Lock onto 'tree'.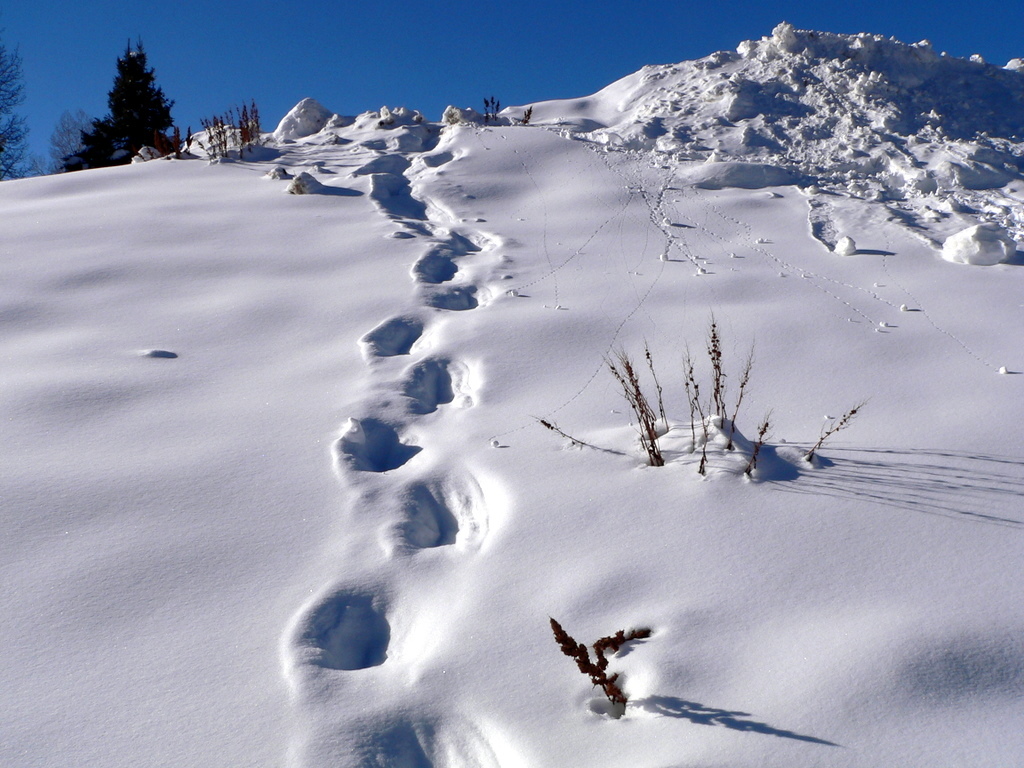
Locked: <region>0, 39, 29, 180</region>.
